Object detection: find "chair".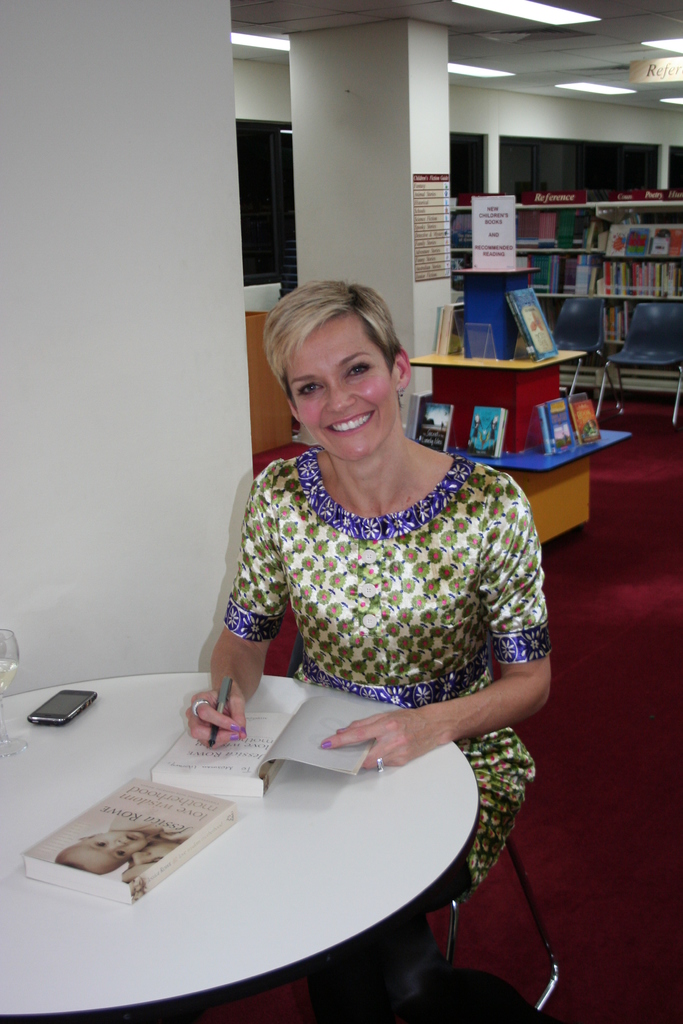
detection(442, 825, 561, 1021).
